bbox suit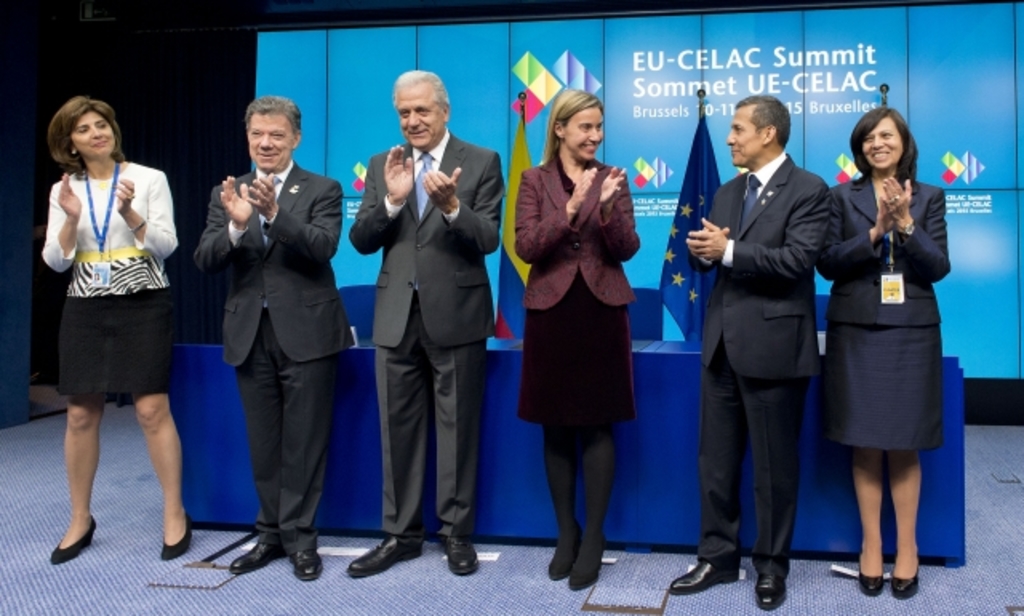
[left=355, top=64, right=496, bottom=568]
